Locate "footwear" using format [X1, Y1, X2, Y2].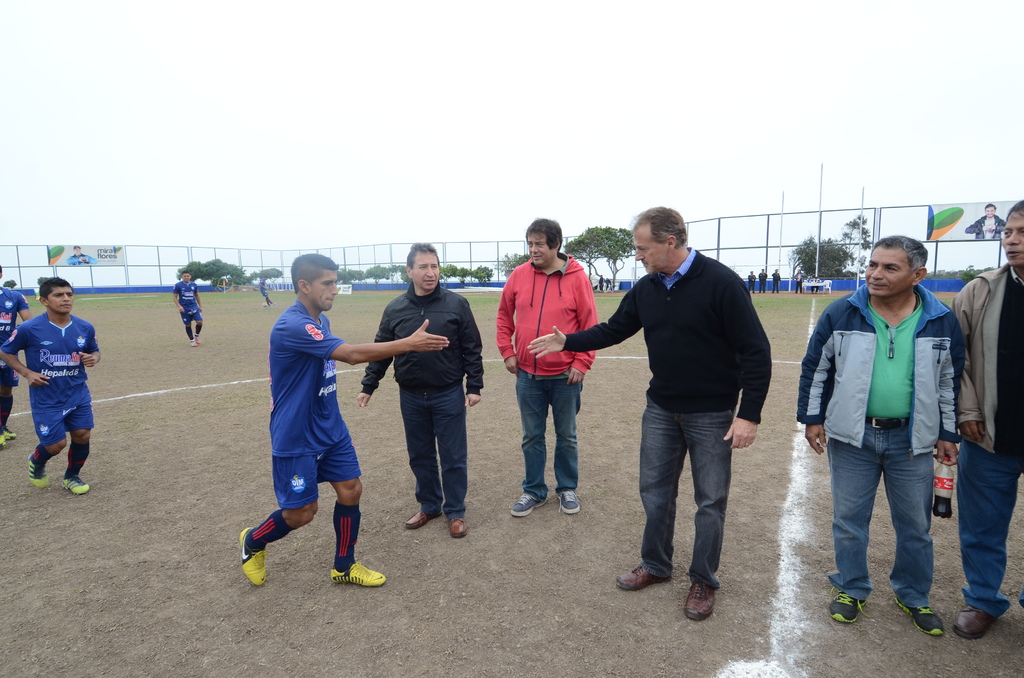
[612, 560, 665, 592].
